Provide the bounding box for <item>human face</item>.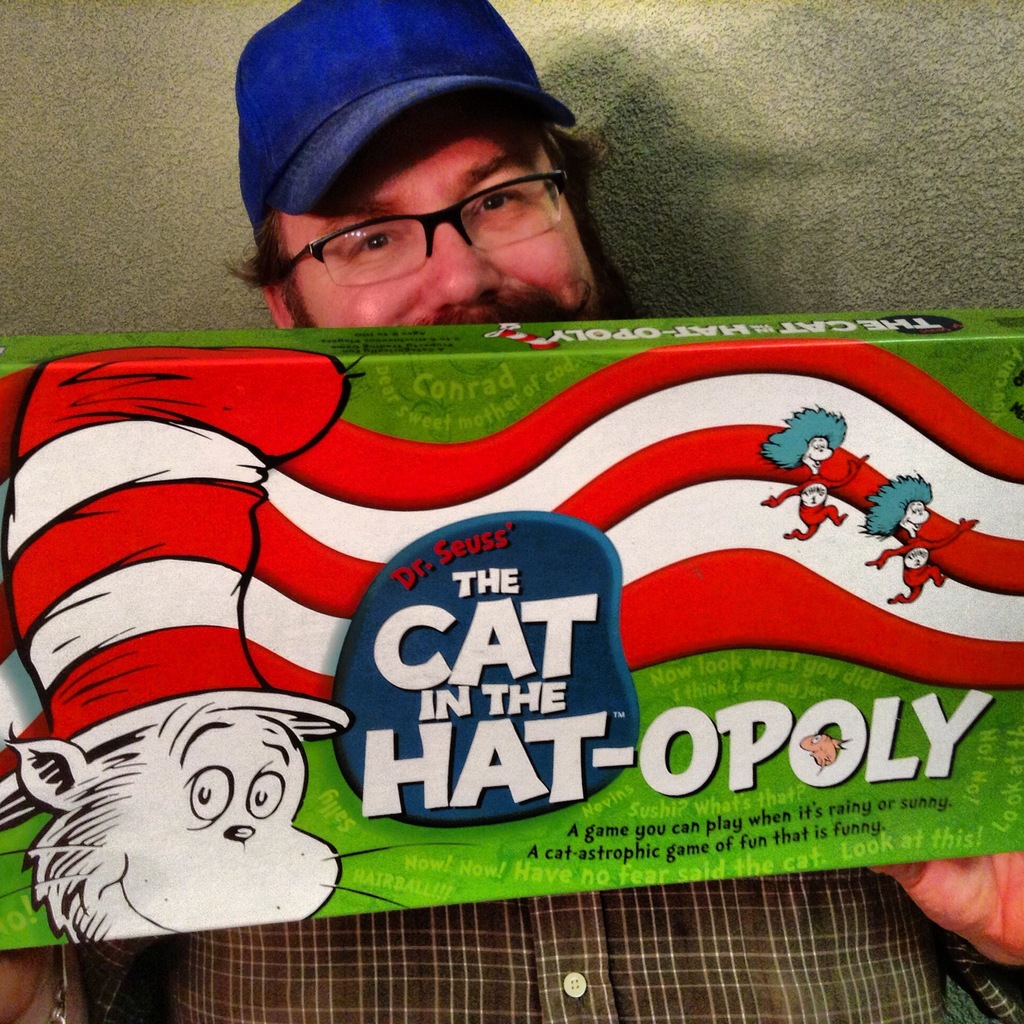
(267,84,601,330).
